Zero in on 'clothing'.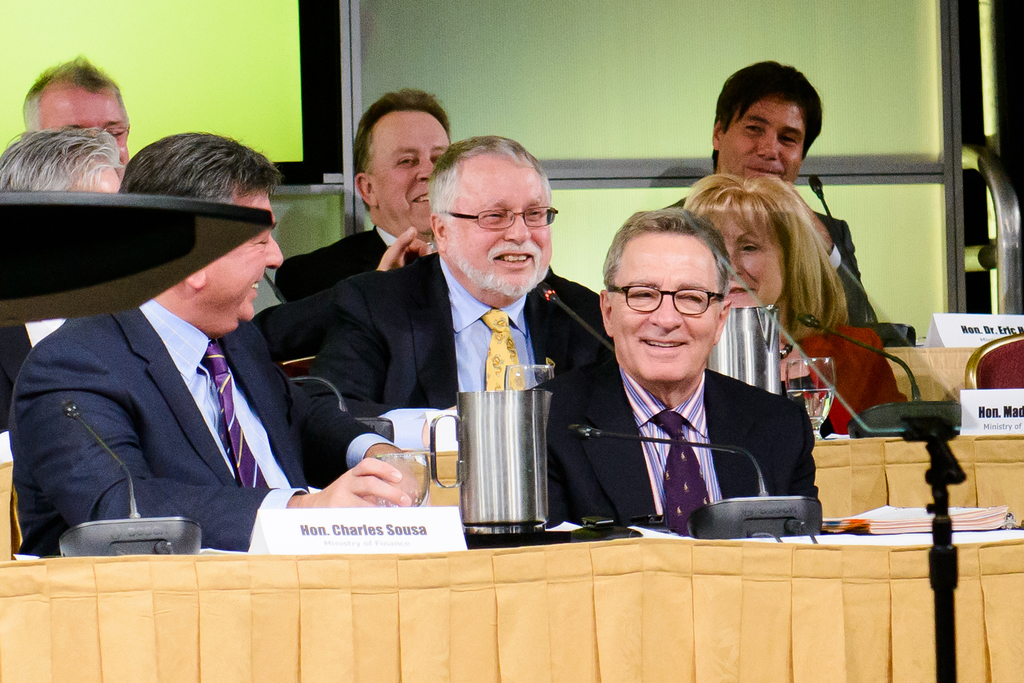
Zeroed in: rect(531, 355, 824, 540).
